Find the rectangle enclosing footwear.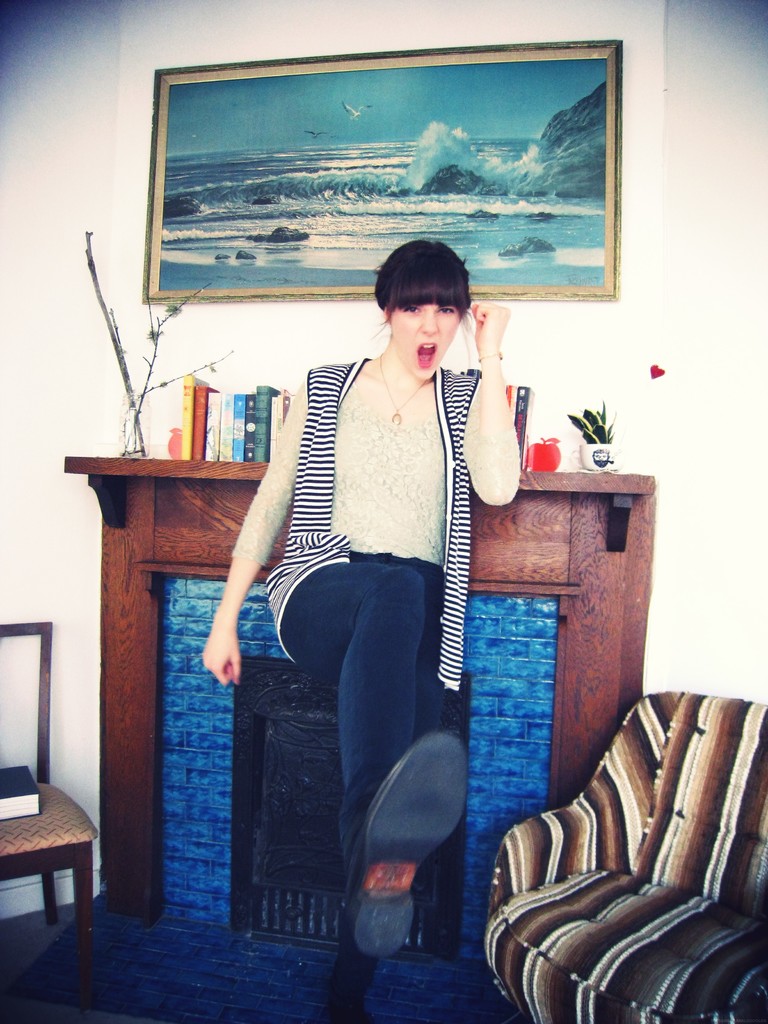
region(347, 722, 468, 959).
